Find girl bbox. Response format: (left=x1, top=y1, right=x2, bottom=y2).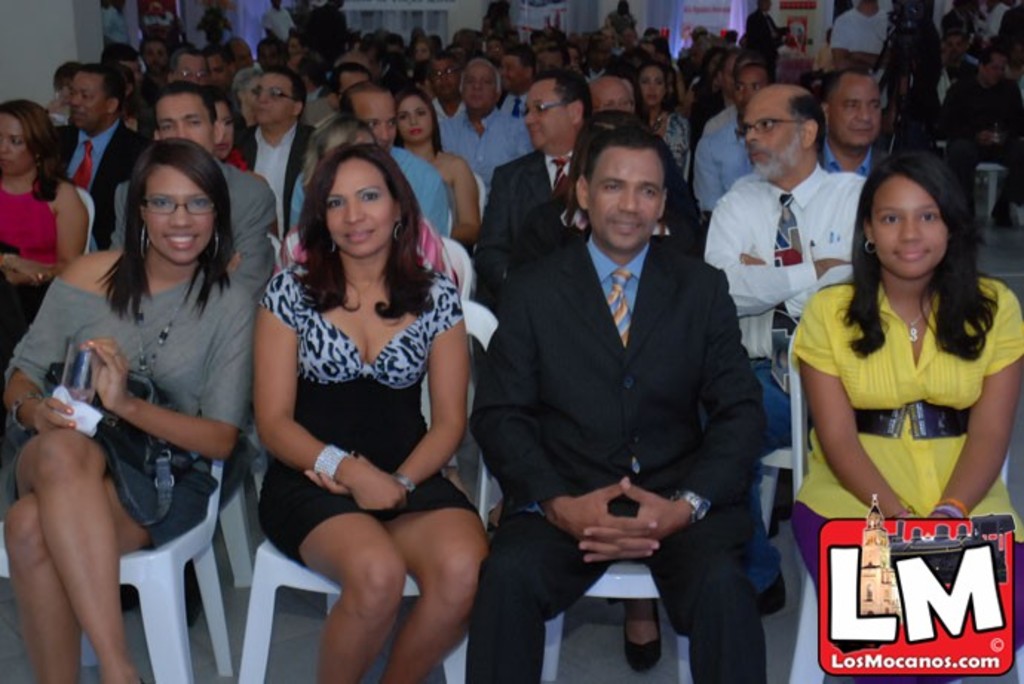
(left=788, top=154, right=1023, bottom=683).
